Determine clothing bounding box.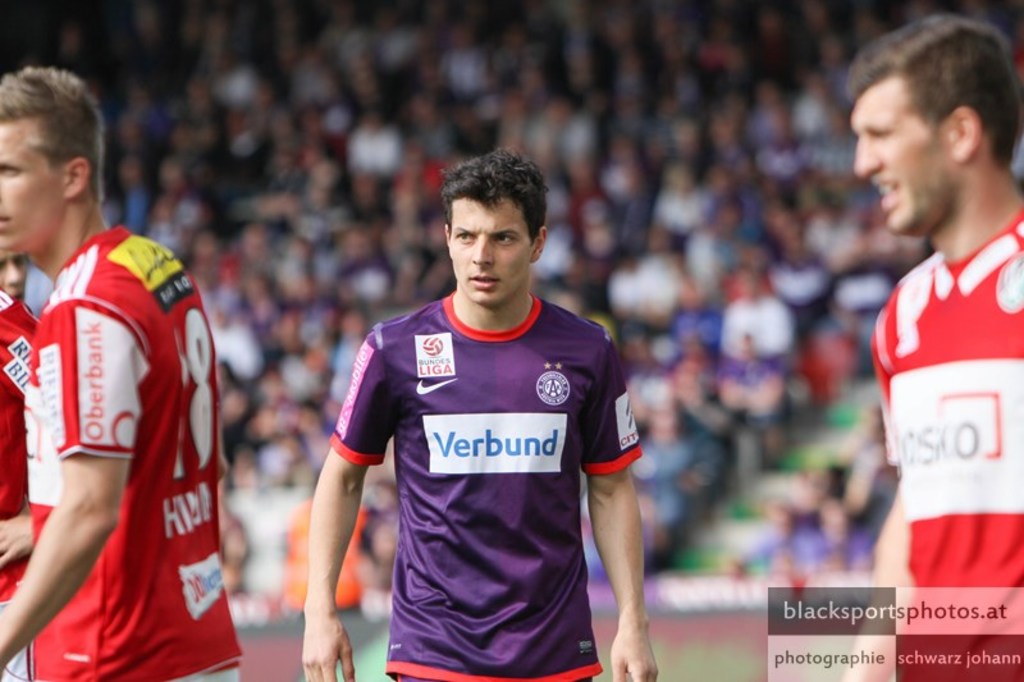
Determined: [863, 196, 1018, 681].
